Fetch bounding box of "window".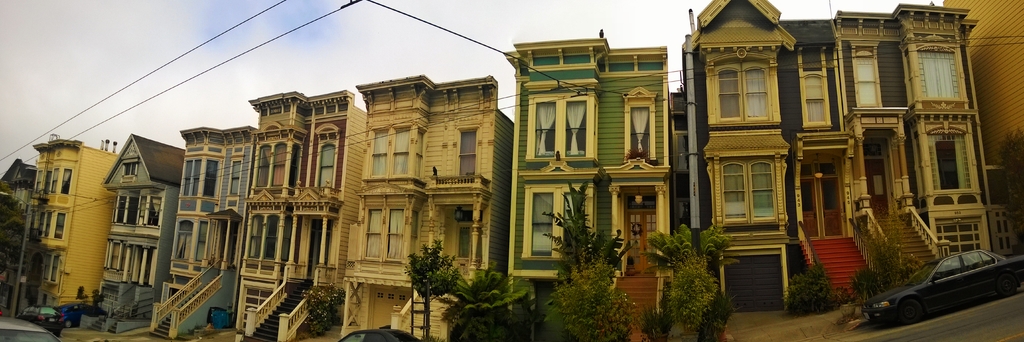
Bbox: (399, 295, 405, 298).
